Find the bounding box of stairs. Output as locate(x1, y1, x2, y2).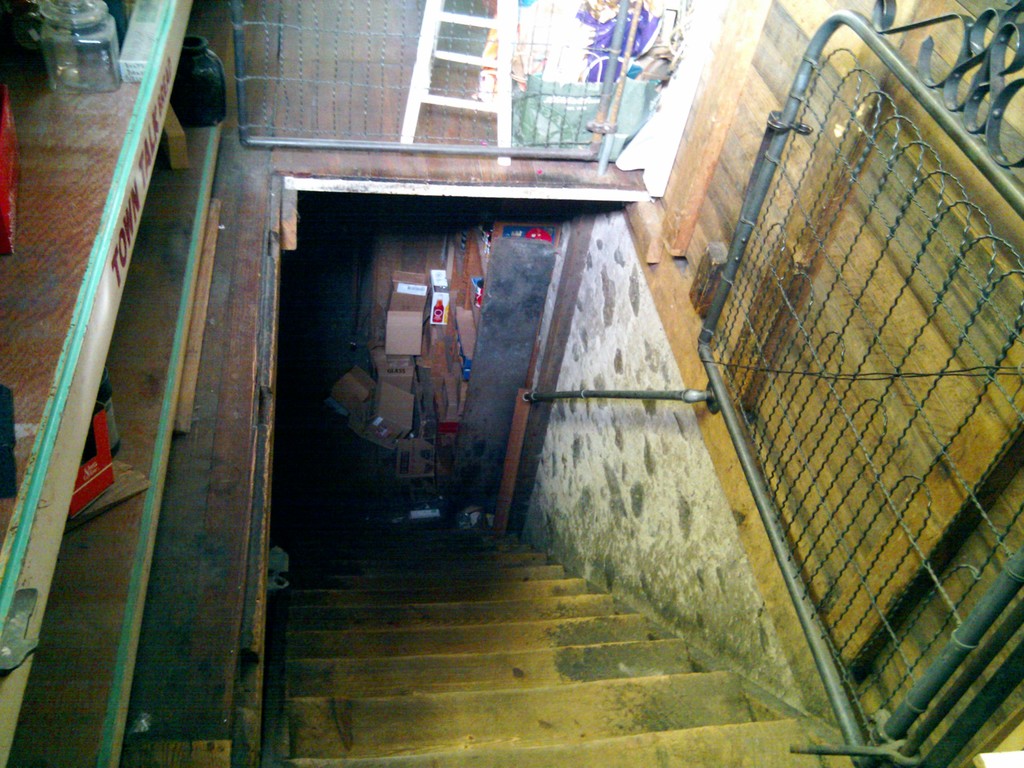
locate(291, 553, 858, 767).
